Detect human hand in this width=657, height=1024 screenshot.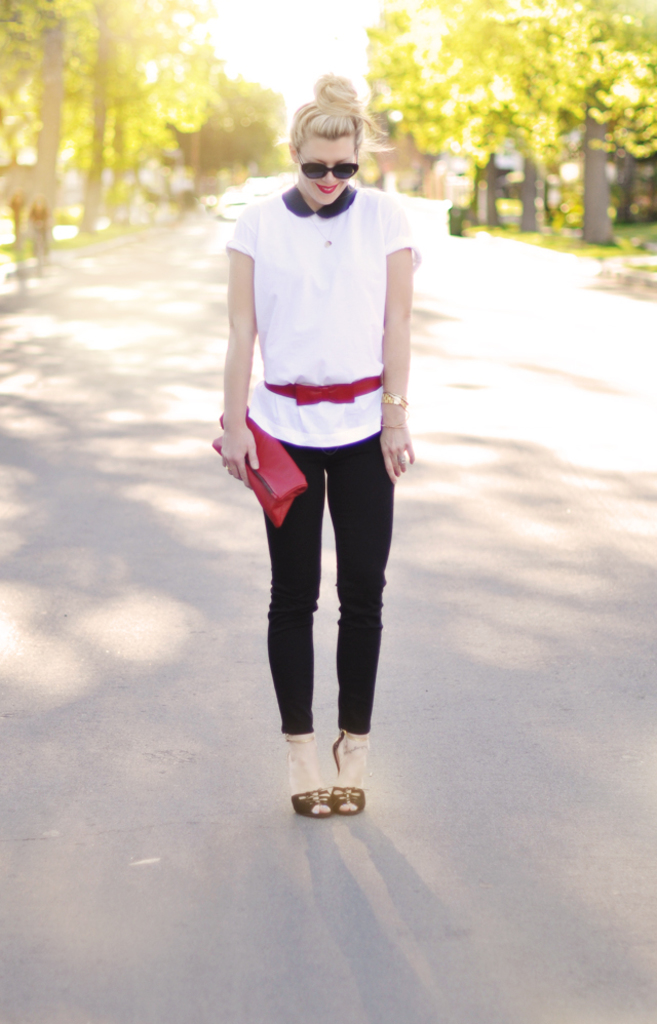
Detection: 378:422:418:485.
